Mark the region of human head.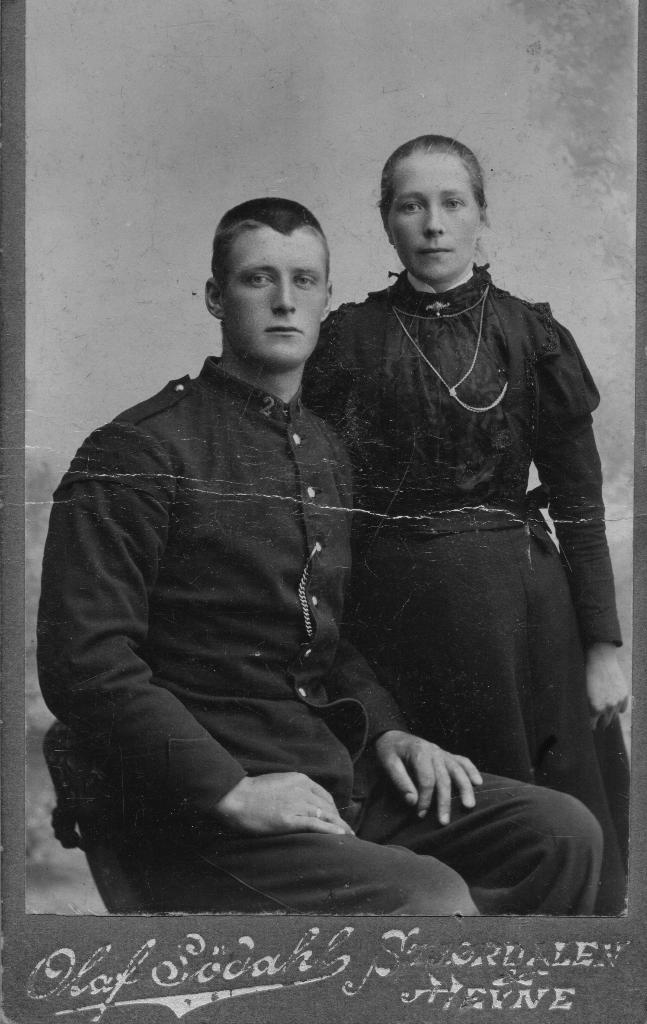
Region: select_region(193, 187, 355, 354).
